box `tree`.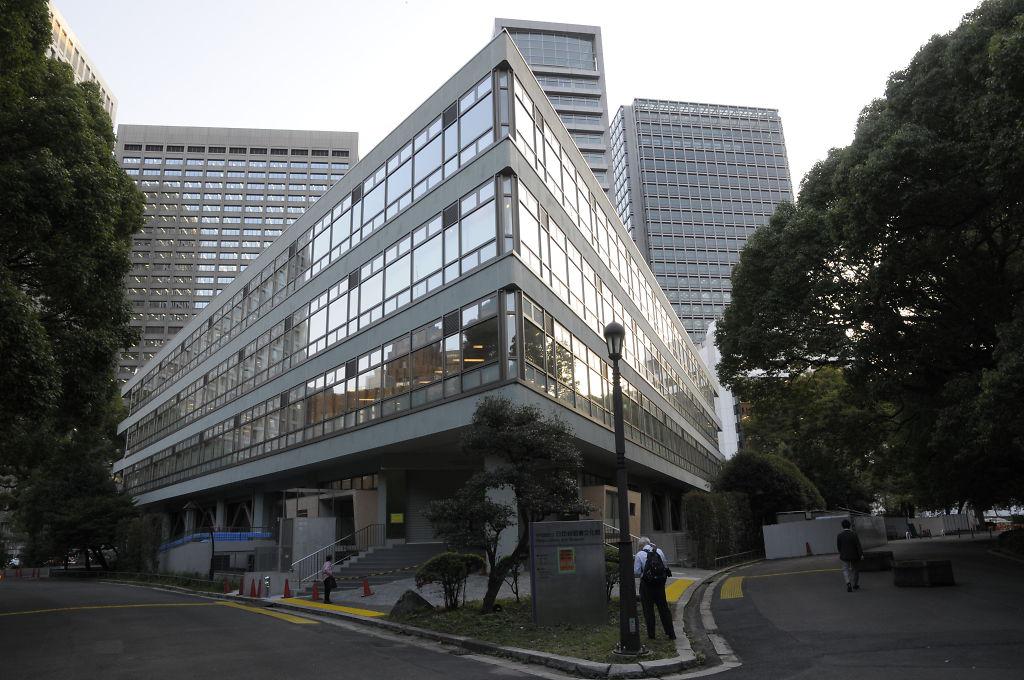
bbox=[714, 0, 1023, 532].
